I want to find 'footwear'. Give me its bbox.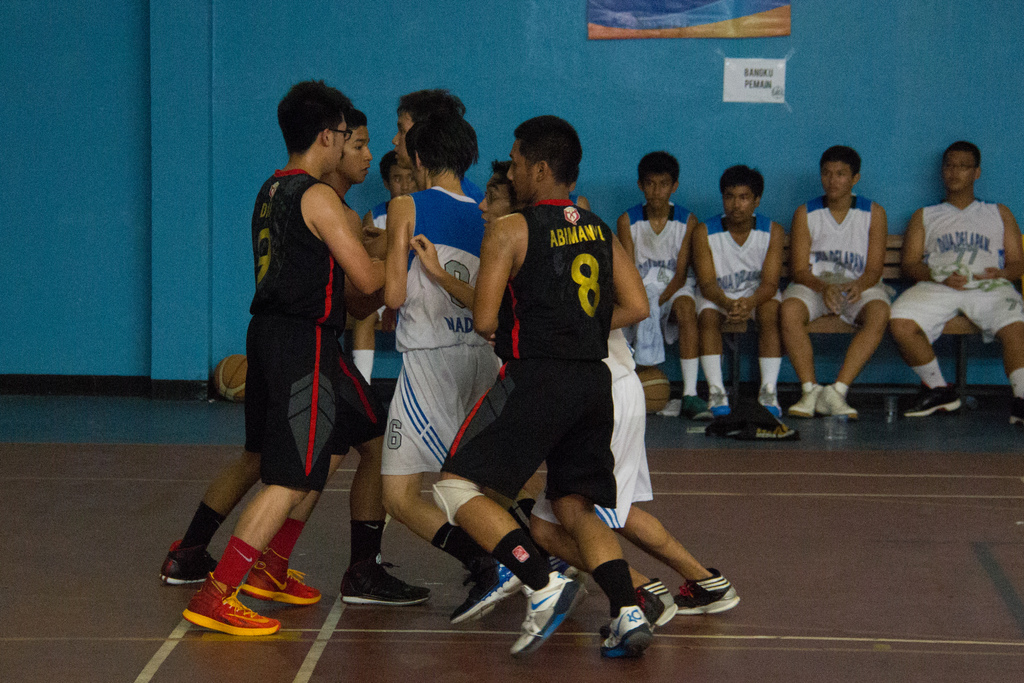
left=759, top=388, right=783, bottom=423.
